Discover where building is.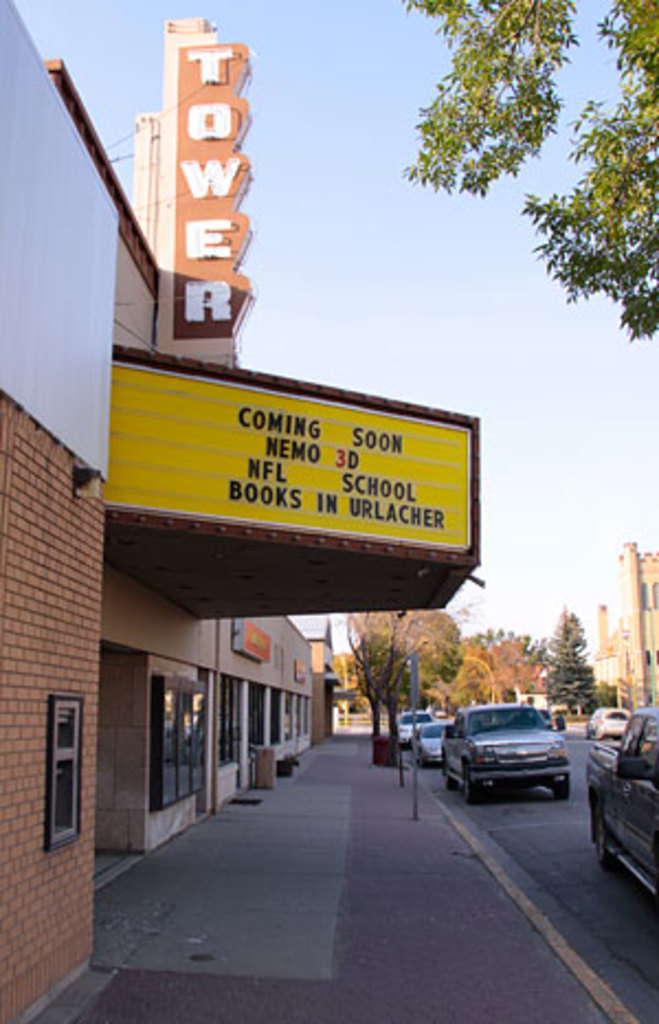
Discovered at 0:13:492:1022.
